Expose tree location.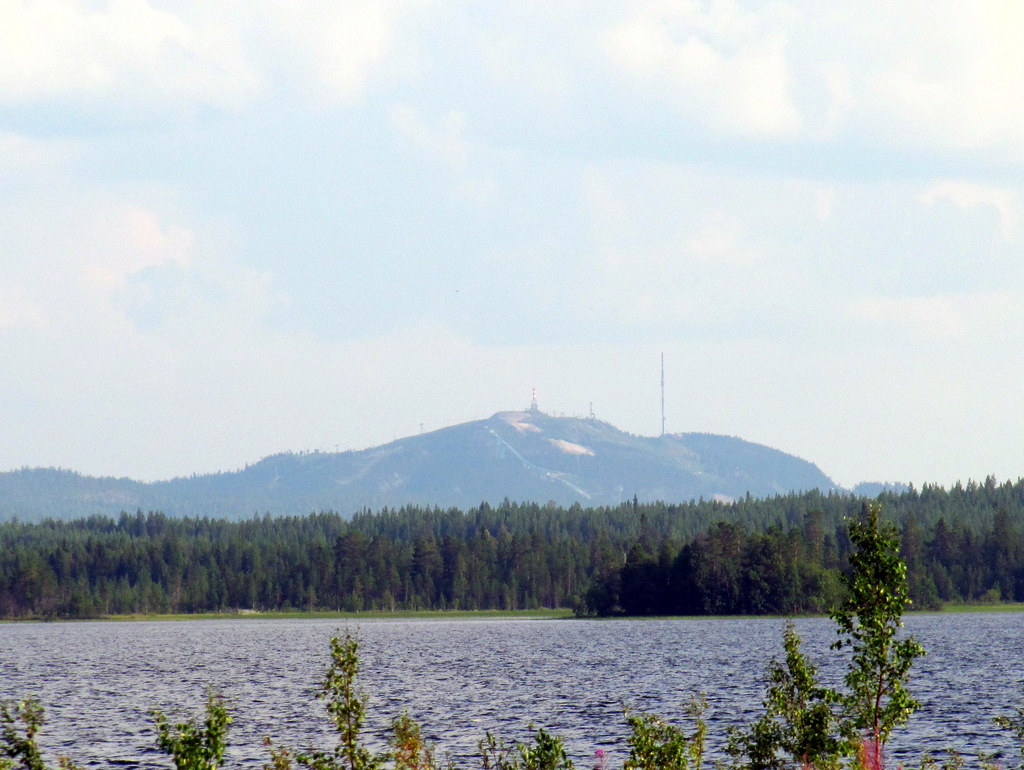
Exposed at {"x1": 0, "y1": 549, "x2": 41, "y2": 610}.
